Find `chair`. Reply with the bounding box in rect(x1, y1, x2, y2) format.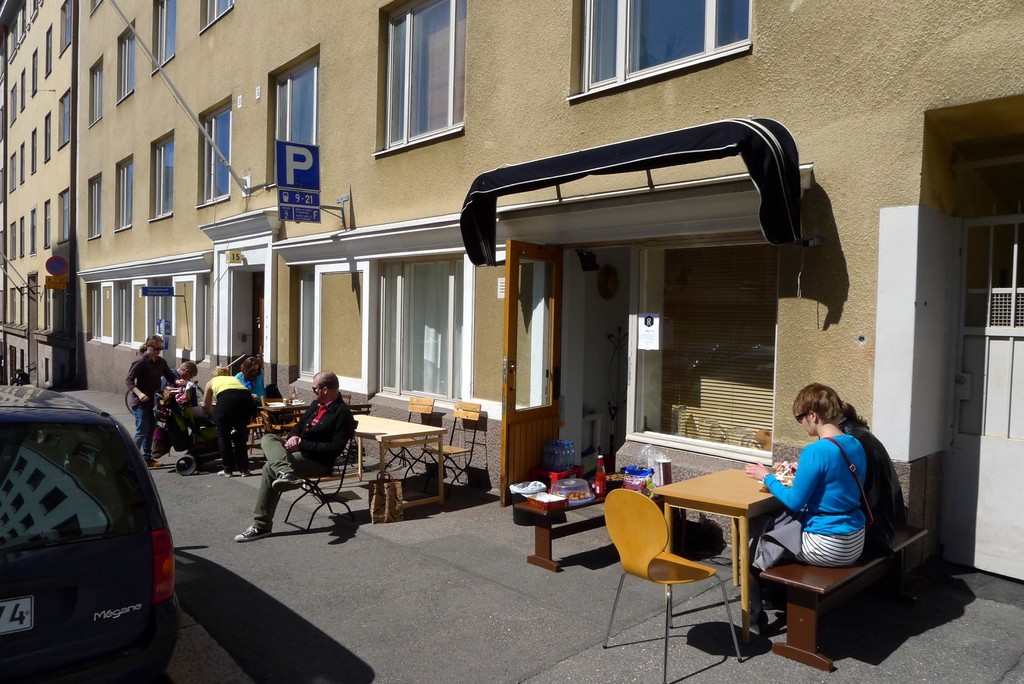
rect(617, 468, 748, 638).
